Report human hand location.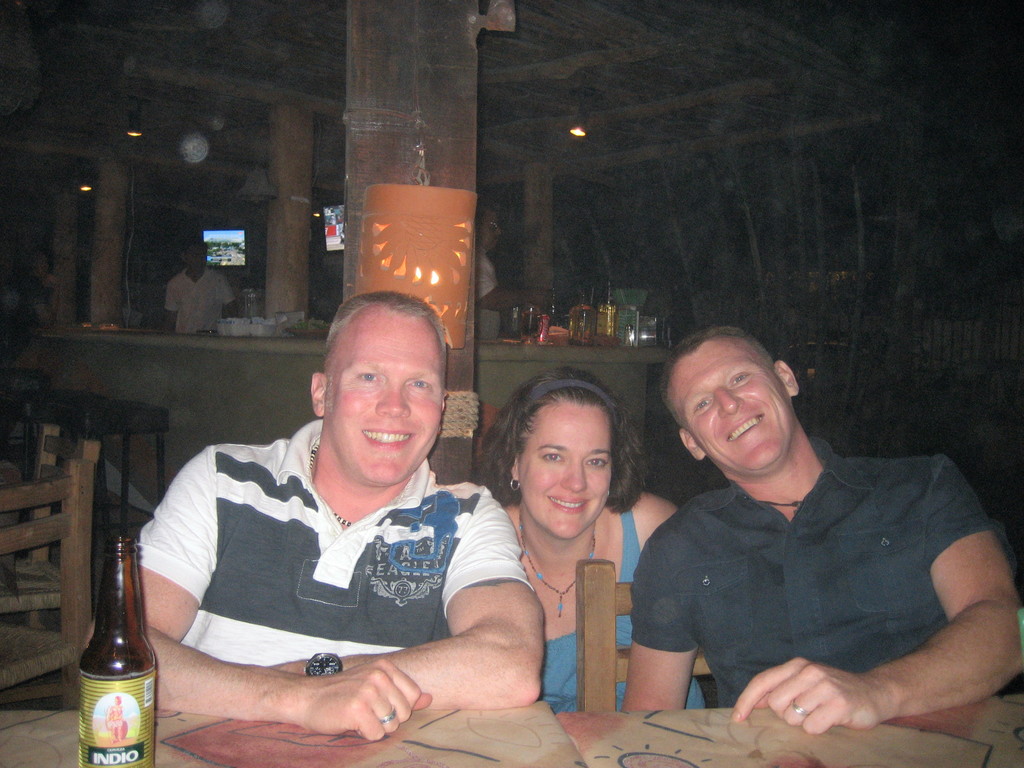
Report: (732, 657, 886, 736).
